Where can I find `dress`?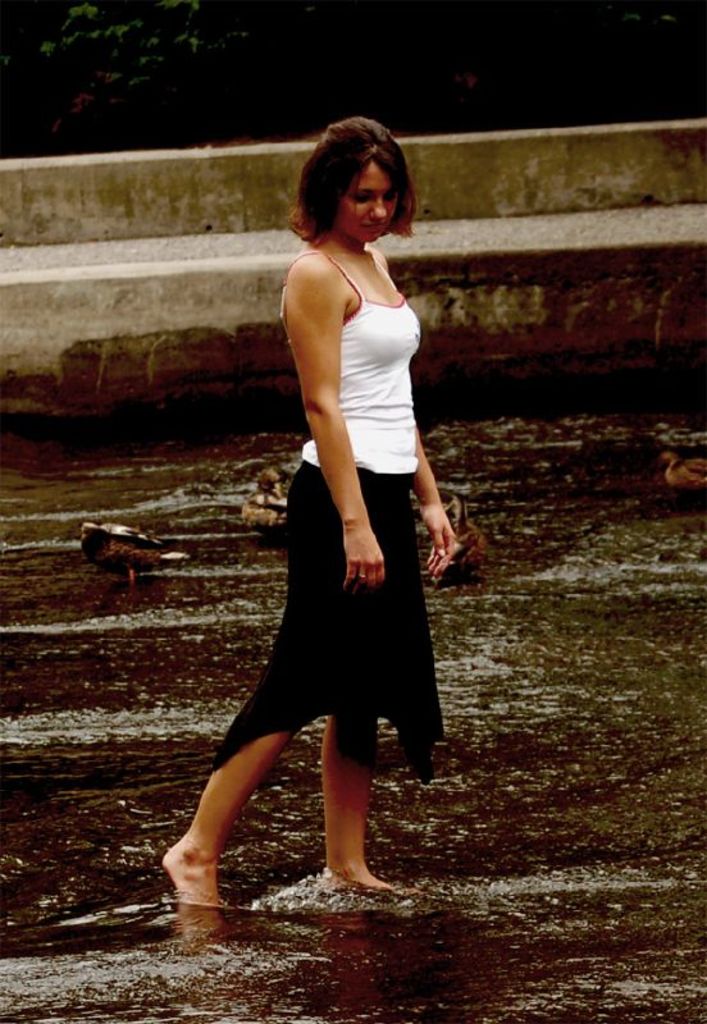
You can find it at region(207, 250, 443, 790).
